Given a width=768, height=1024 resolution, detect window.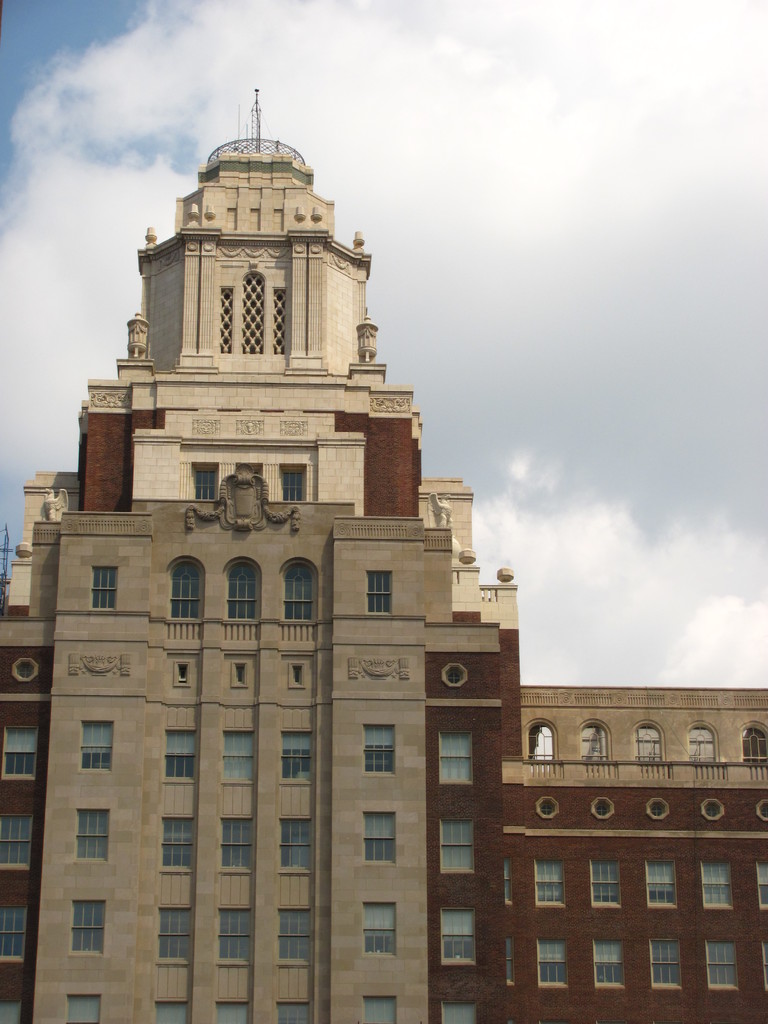
locate(164, 724, 198, 781).
